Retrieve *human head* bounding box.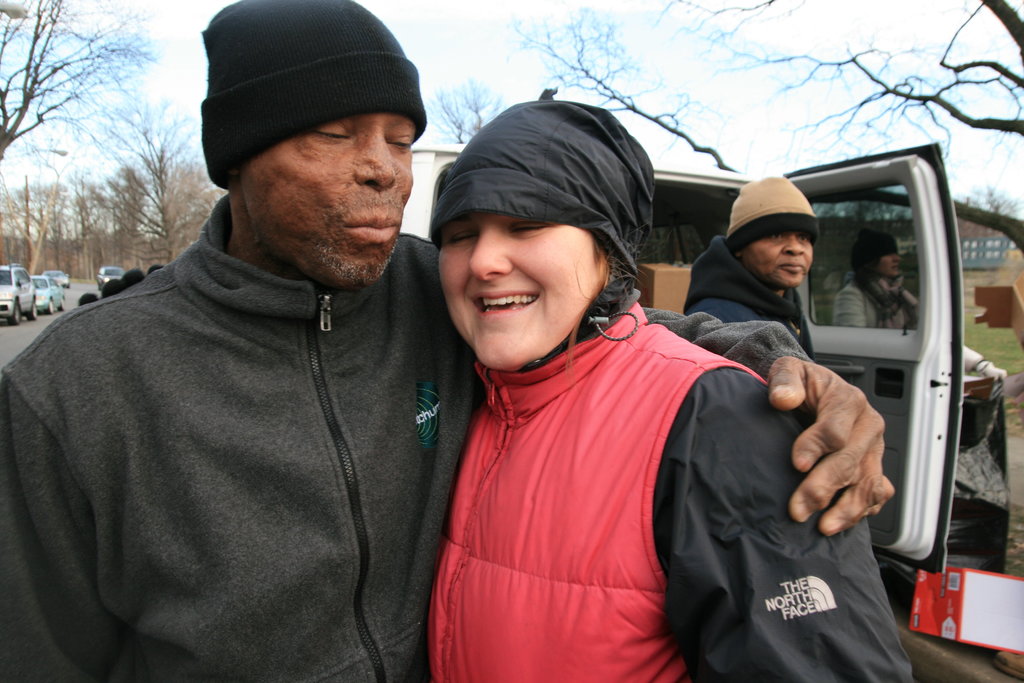
Bounding box: pyautogui.locateOnScreen(428, 111, 672, 375).
